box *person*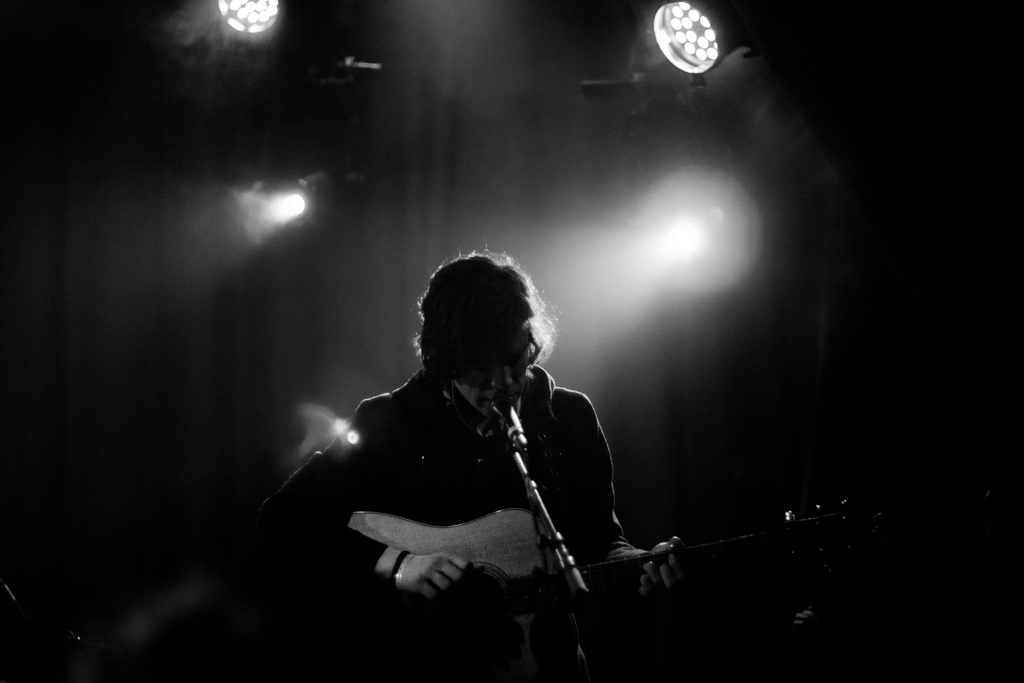
(260,245,608,624)
